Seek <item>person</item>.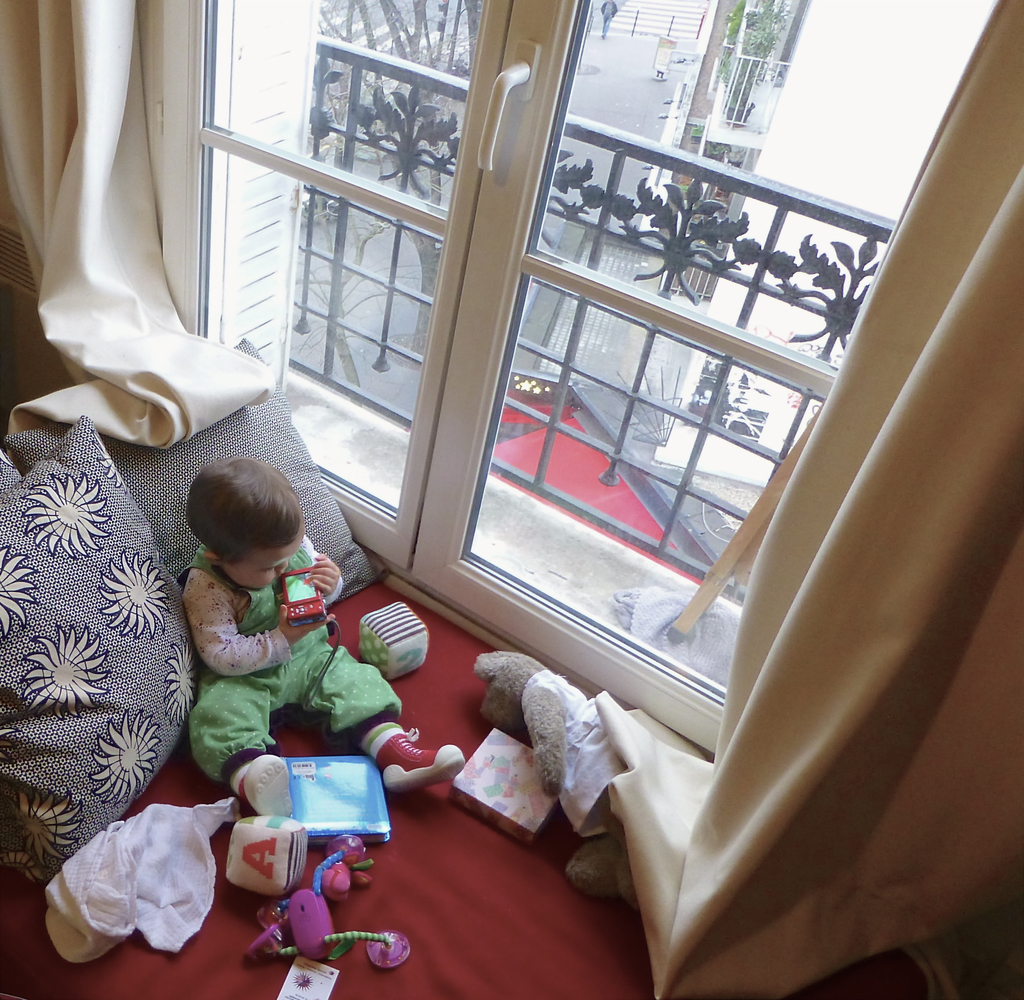
l=140, t=417, r=400, b=830.
